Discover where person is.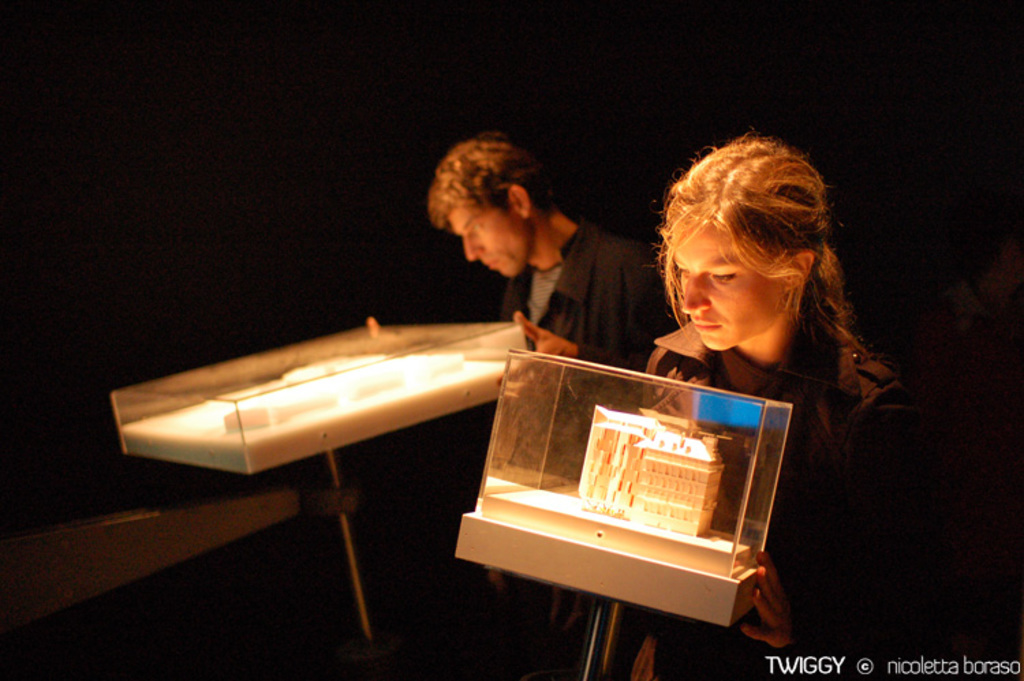
Discovered at [617, 127, 905, 564].
